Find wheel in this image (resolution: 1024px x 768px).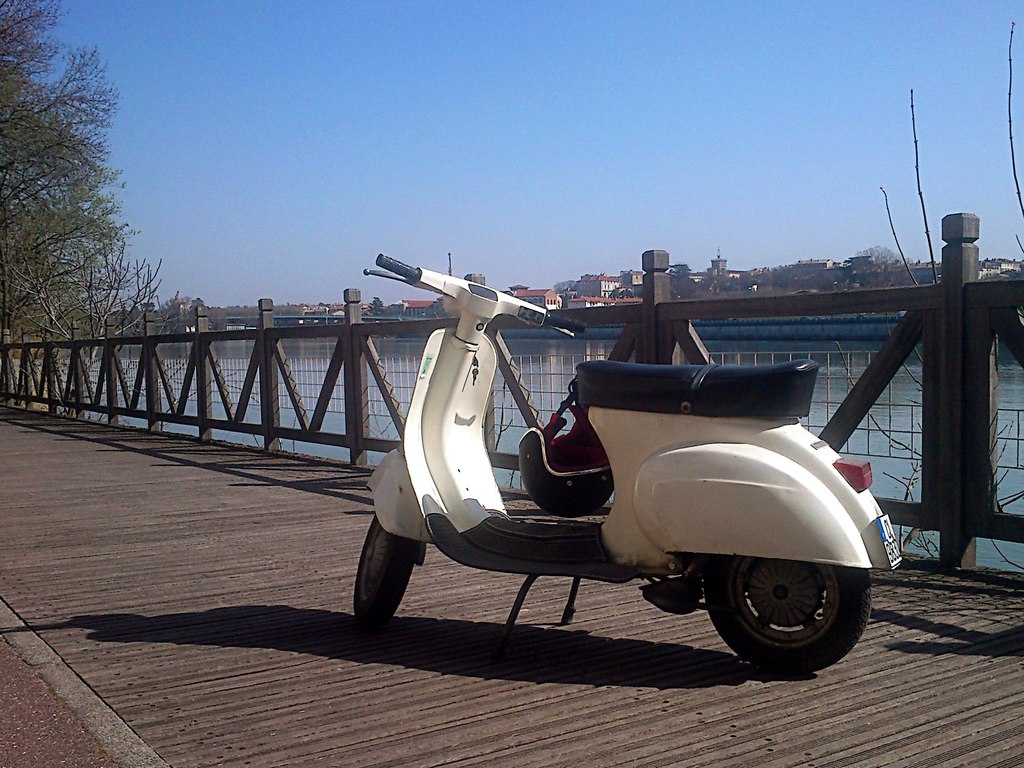
701/545/865/662.
